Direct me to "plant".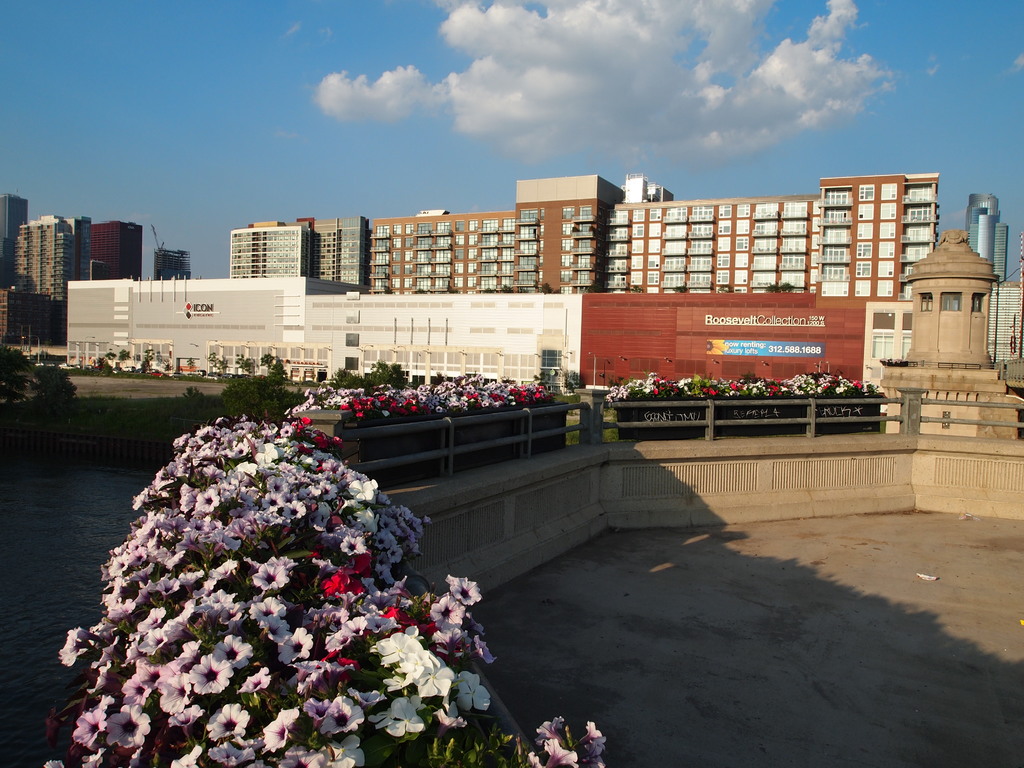
Direction: [x1=565, y1=368, x2=593, y2=389].
